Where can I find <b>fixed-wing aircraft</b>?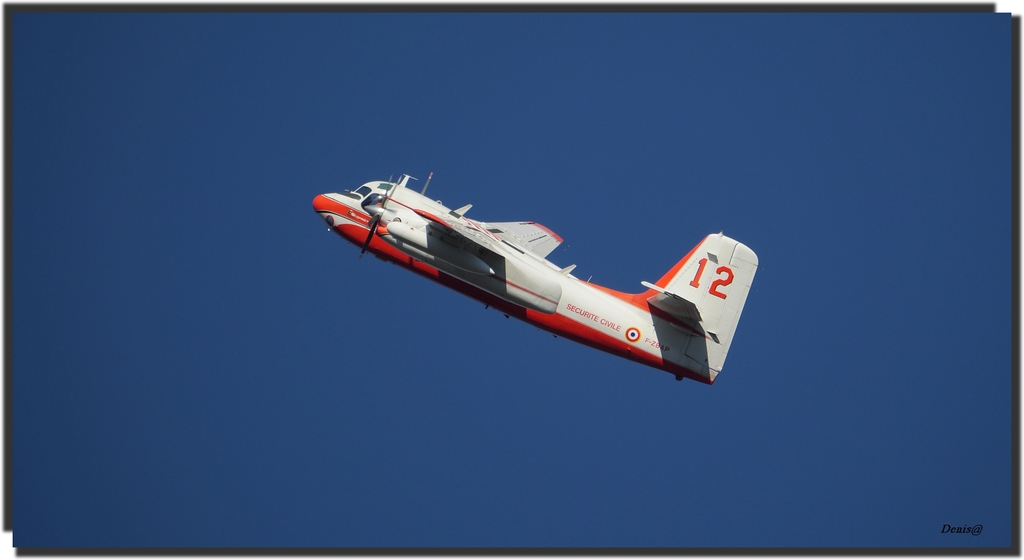
You can find it at bbox=(314, 174, 760, 387).
